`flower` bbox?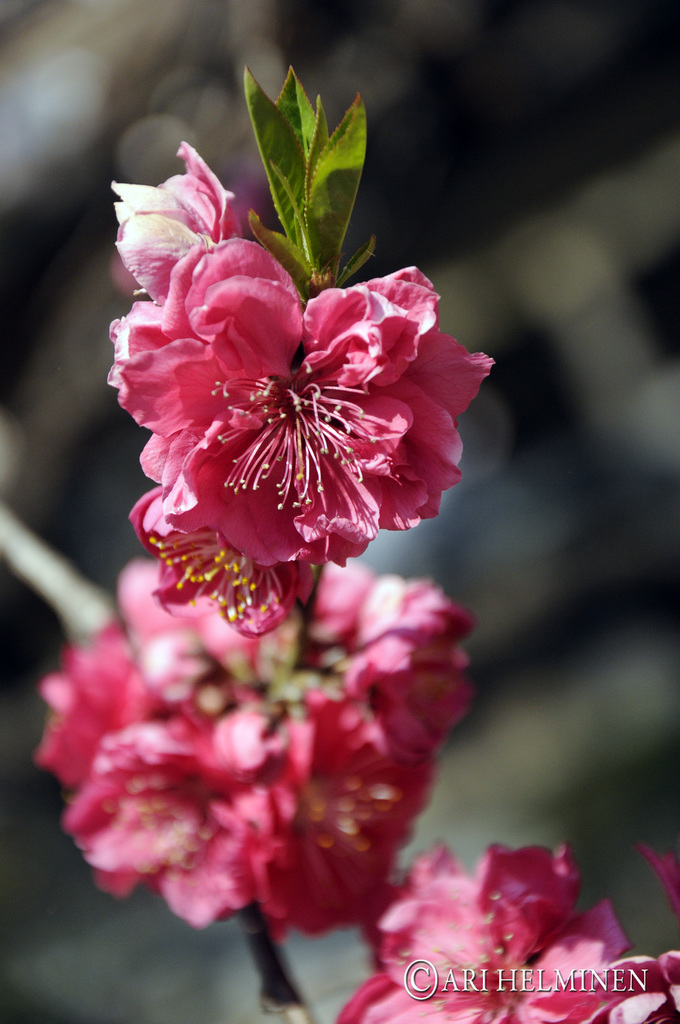
left=111, top=177, right=484, bottom=619
